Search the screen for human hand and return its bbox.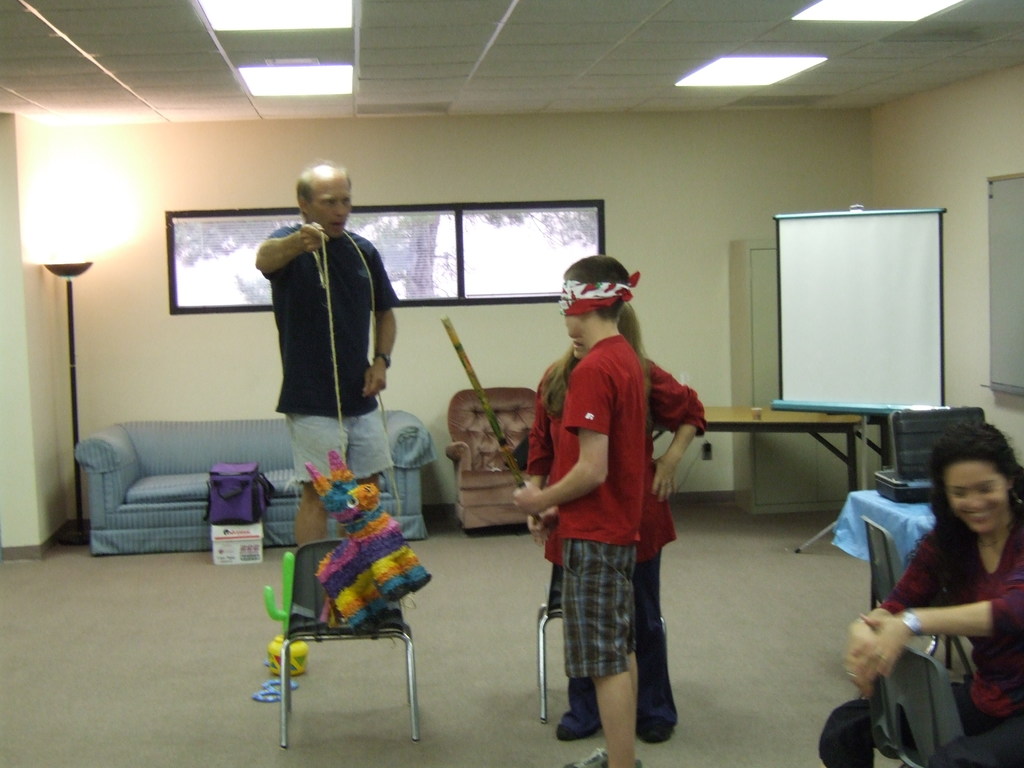
Found: box(850, 611, 913, 683).
